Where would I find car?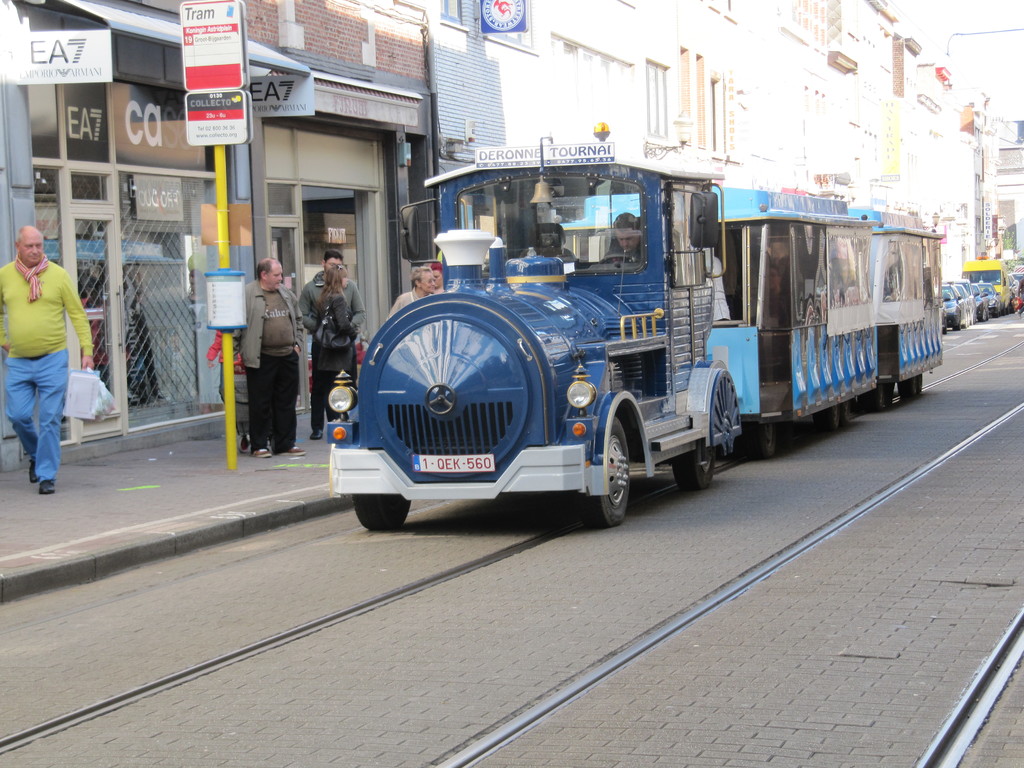
At crop(943, 287, 959, 332).
